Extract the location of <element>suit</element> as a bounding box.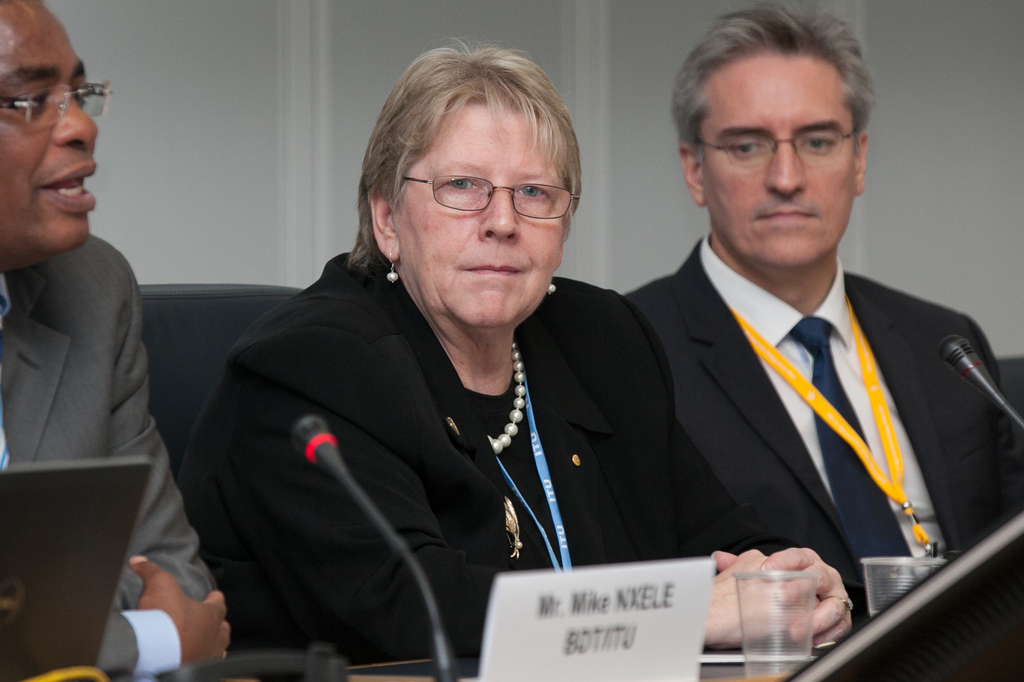
<bbox>173, 254, 804, 672</bbox>.
